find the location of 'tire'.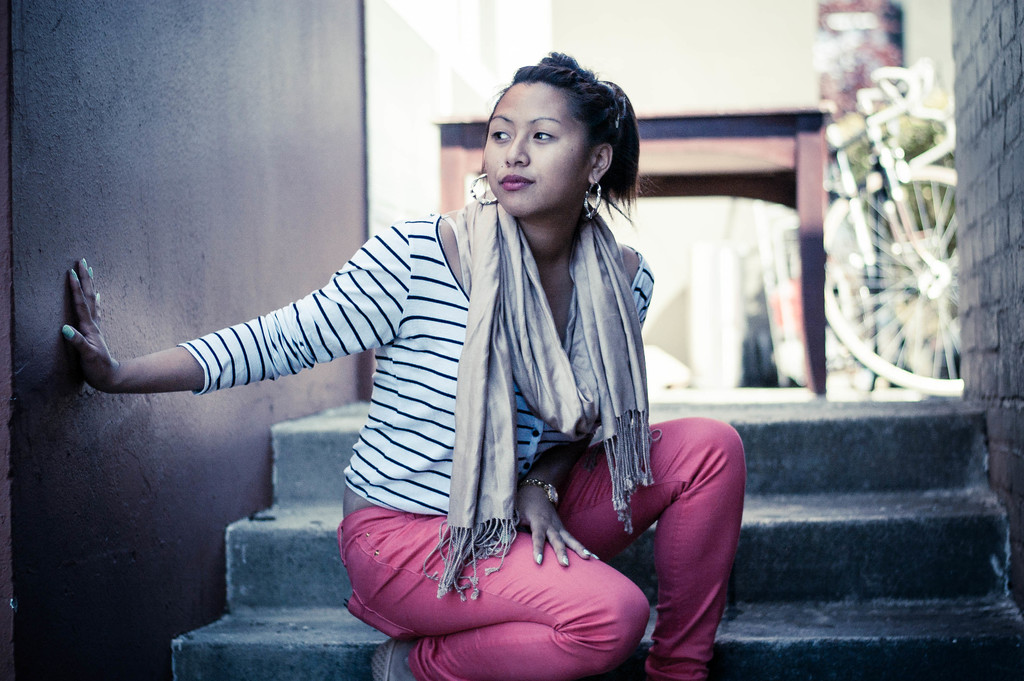
Location: <box>824,156,964,396</box>.
